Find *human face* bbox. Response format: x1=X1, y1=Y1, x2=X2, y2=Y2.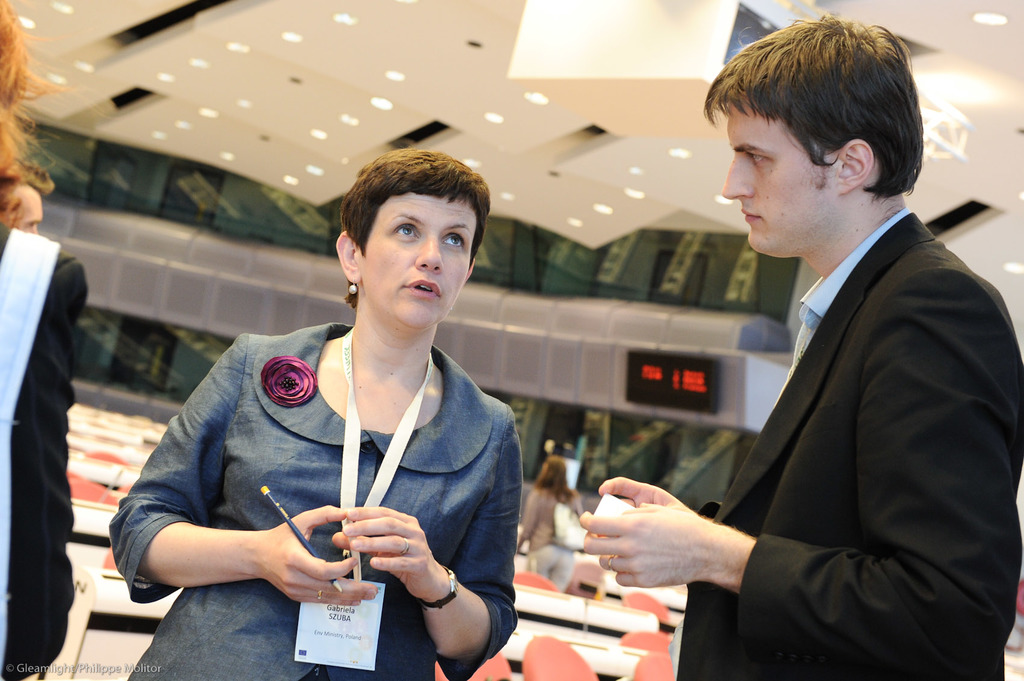
x1=361, y1=198, x2=479, y2=333.
